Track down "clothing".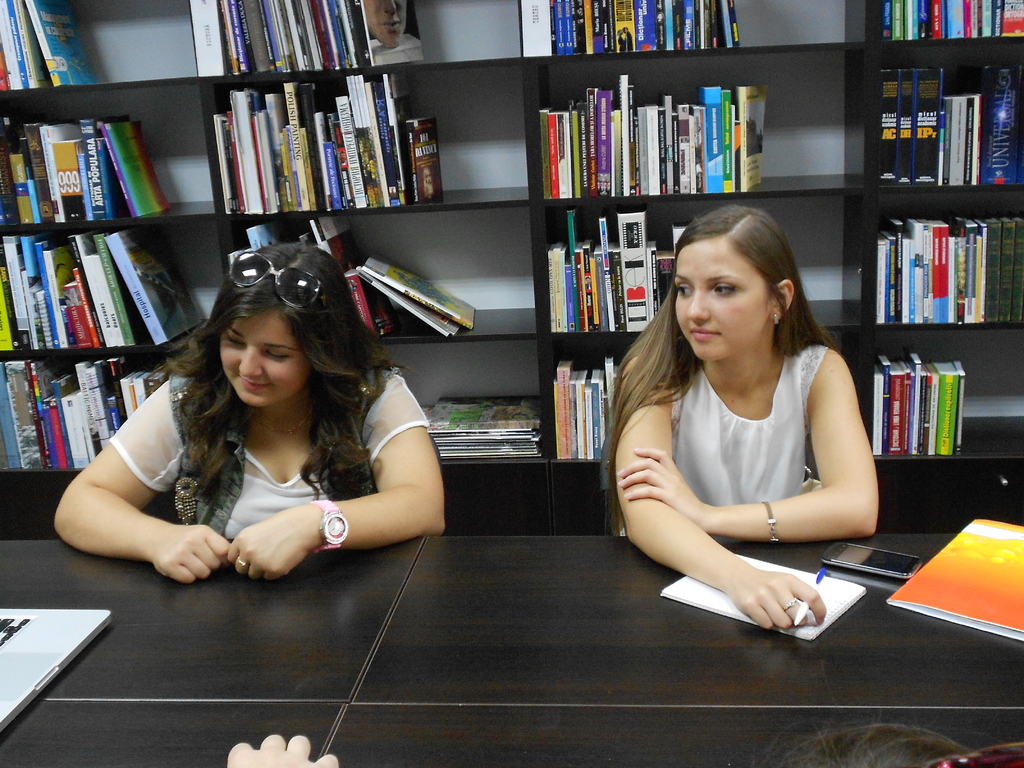
Tracked to bbox(668, 341, 826, 508).
